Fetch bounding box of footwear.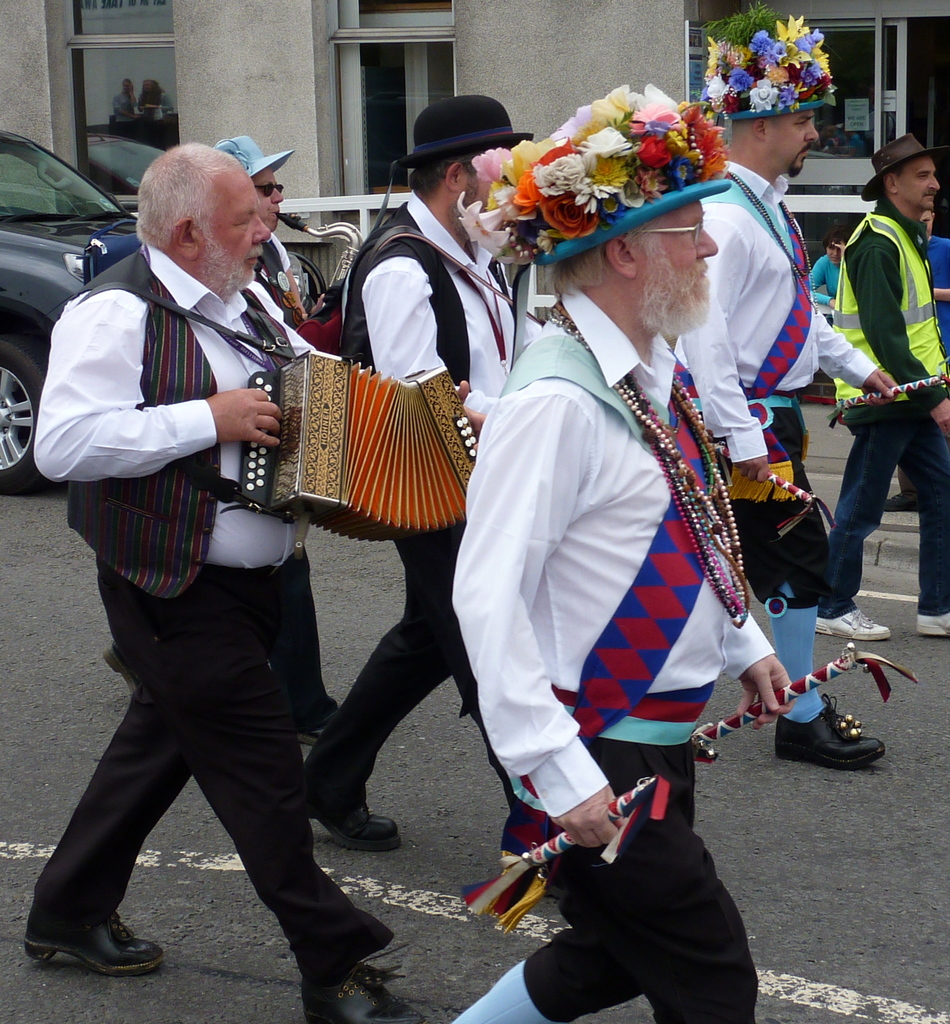
Bbox: (left=300, top=774, right=407, bottom=858).
